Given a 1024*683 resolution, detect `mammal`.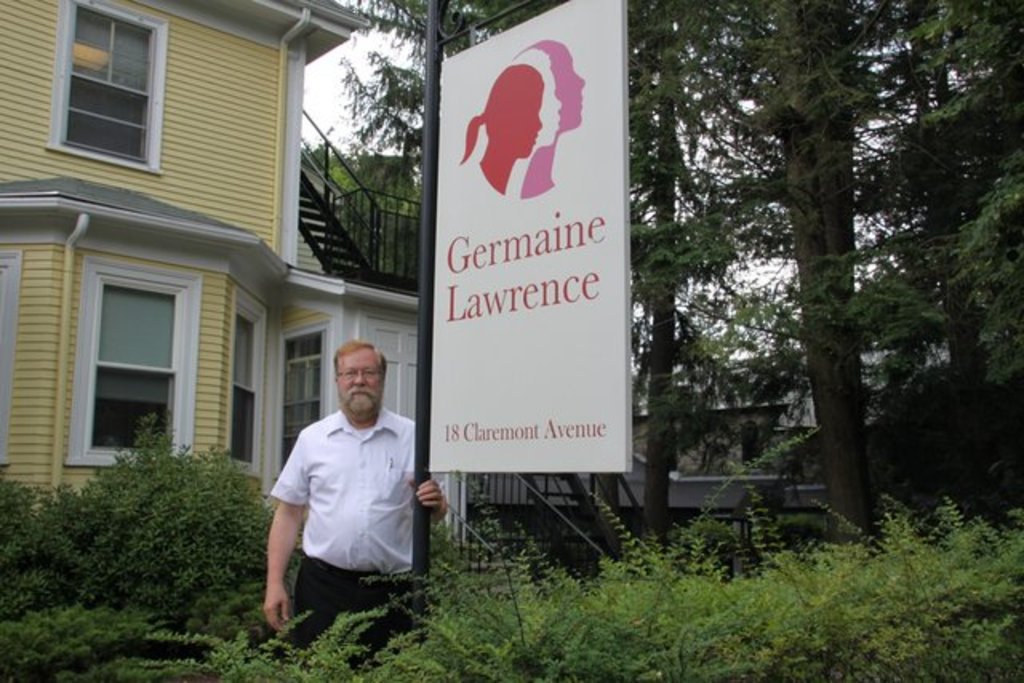
x1=520 y1=45 x2=560 y2=195.
